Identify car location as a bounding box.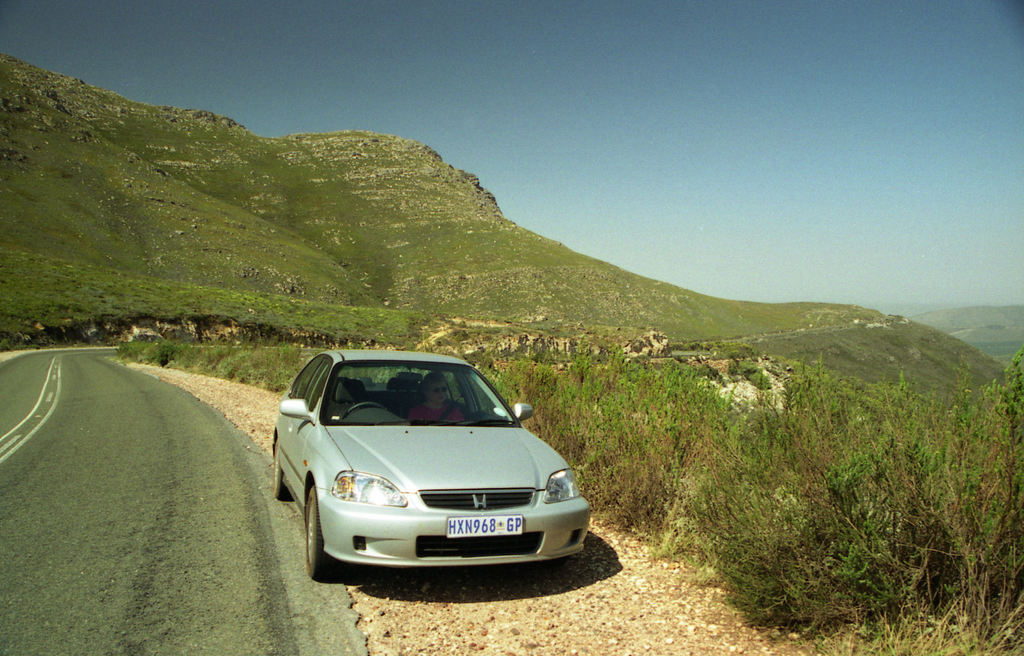
<bbox>264, 352, 605, 586</bbox>.
